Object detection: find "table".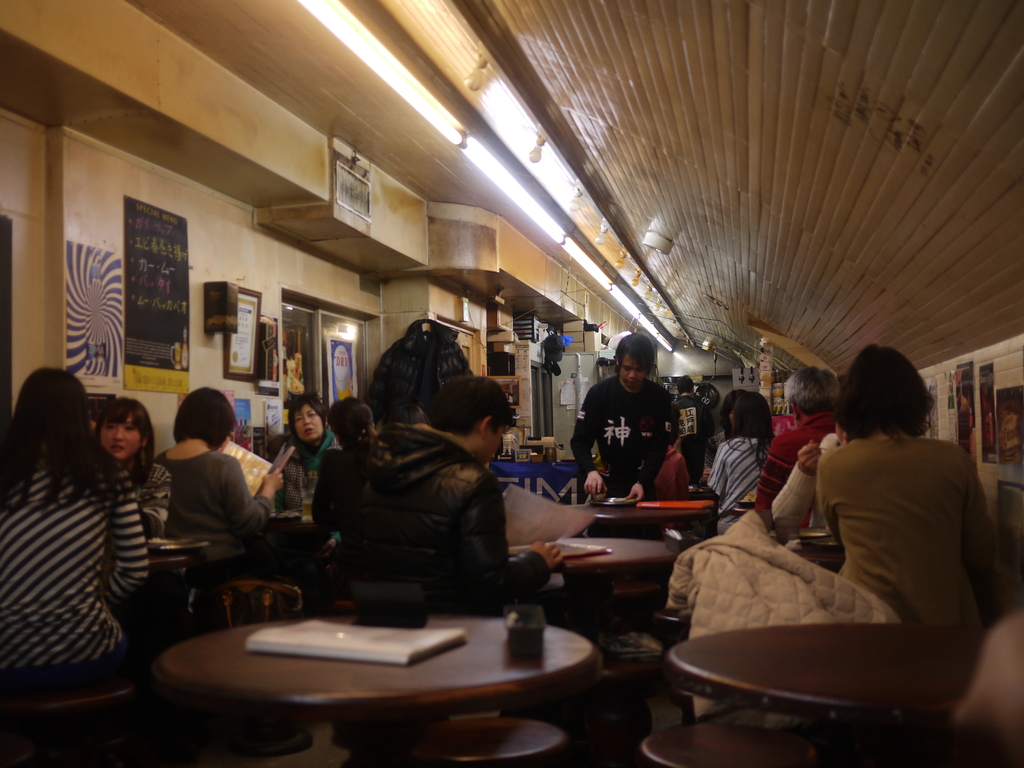
x1=666, y1=616, x2=995, y2=767.
